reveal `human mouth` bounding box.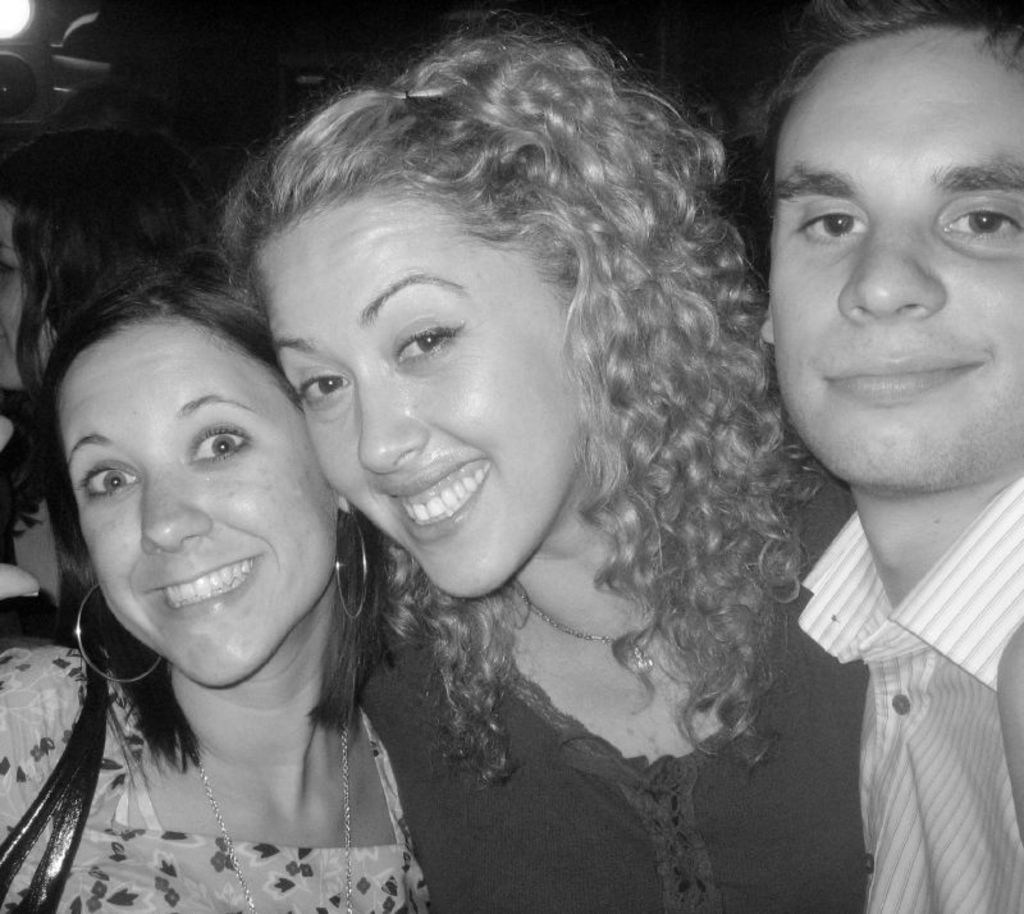
Revealed: (145, 552, 259, 623).
